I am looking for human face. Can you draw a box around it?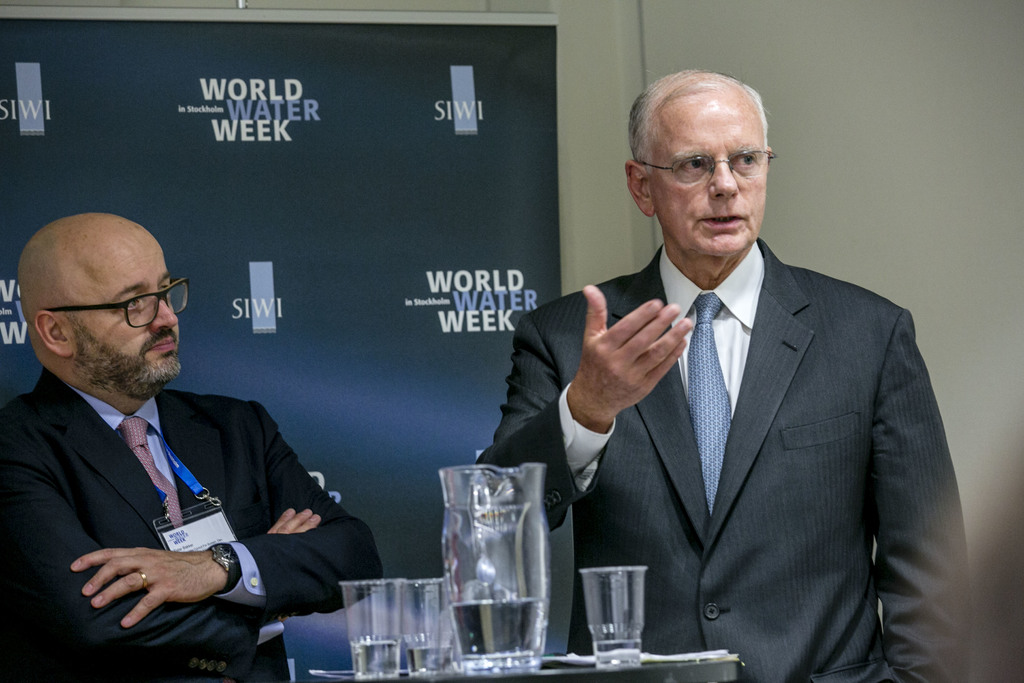
Sure, the bounding box is (69,250,178,389).
